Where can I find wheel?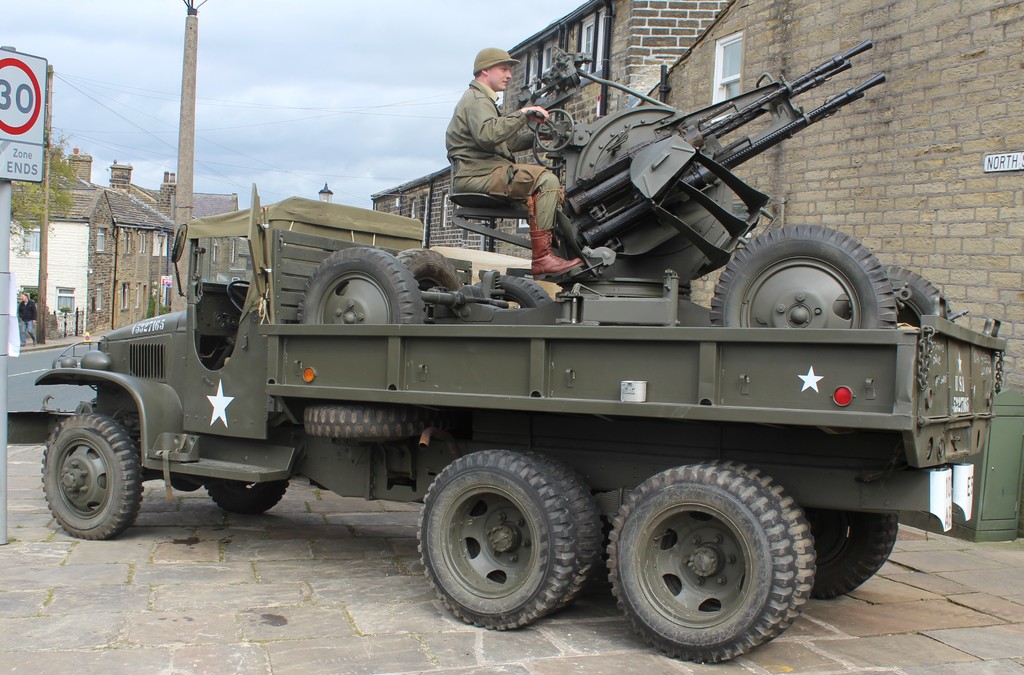
You can find it at <bbox>394, 246, 470, 319</bbox>.
